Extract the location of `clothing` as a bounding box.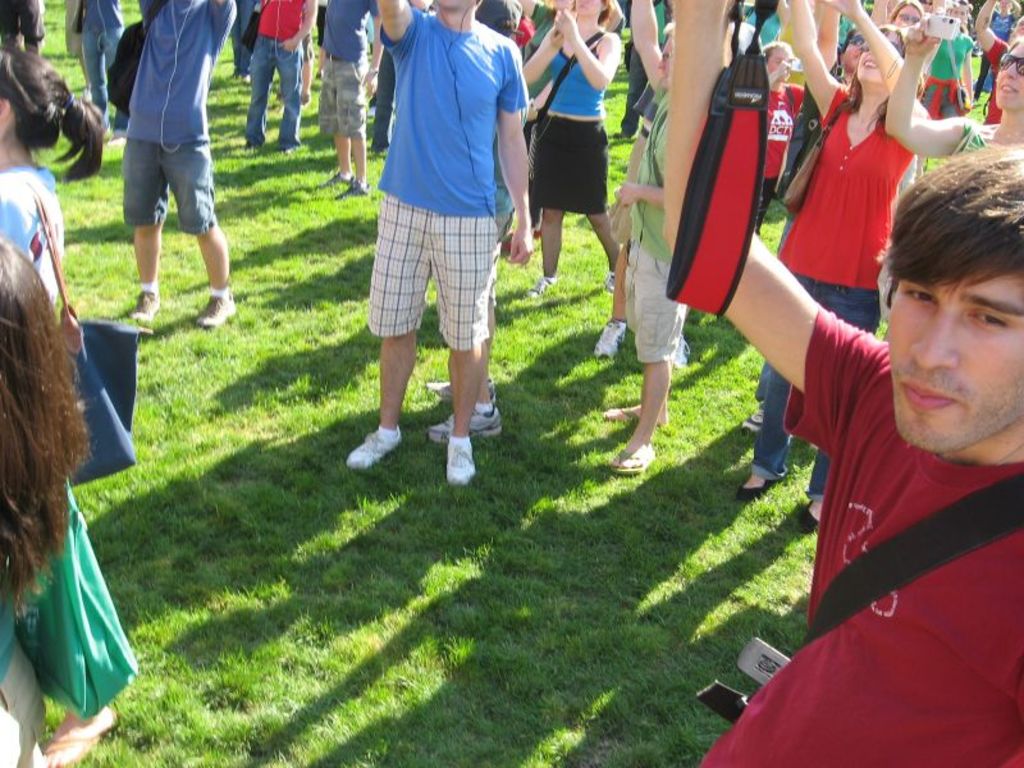
locate(753, 86, 919, 498).
